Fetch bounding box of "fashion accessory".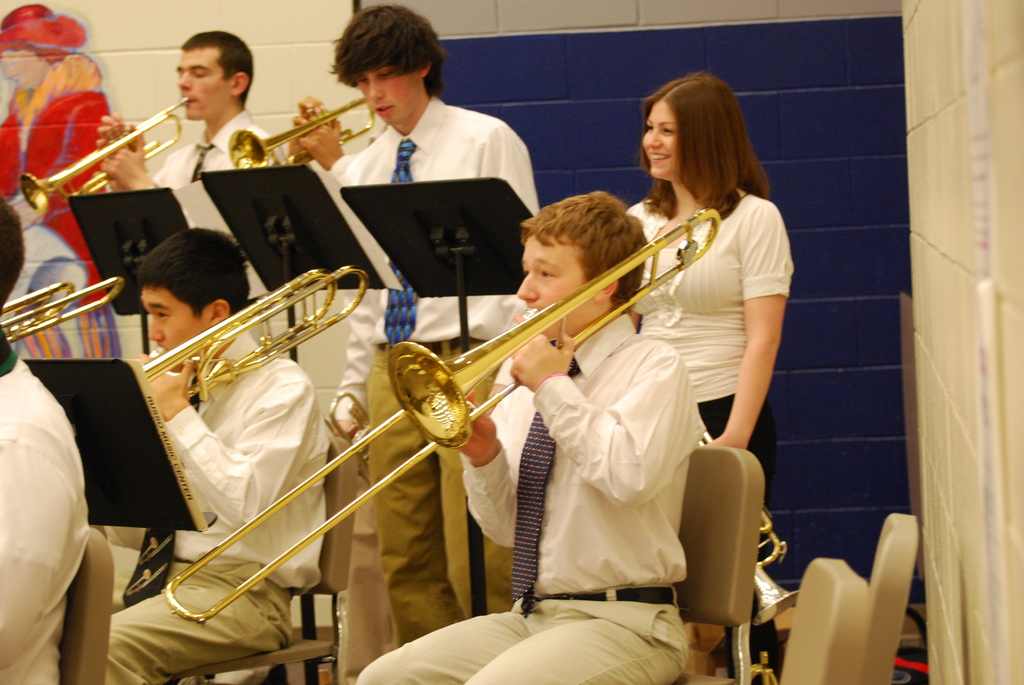
Bbox: bbox=[189, 143, 212, 180].
